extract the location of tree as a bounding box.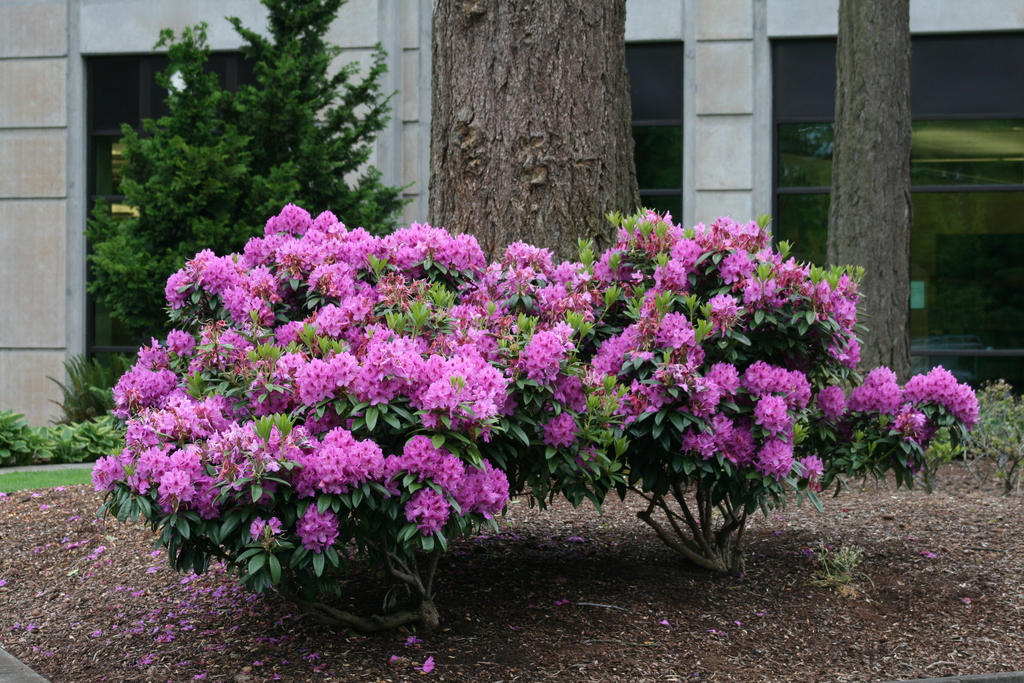
Rect(81, 205, 588, 641).
